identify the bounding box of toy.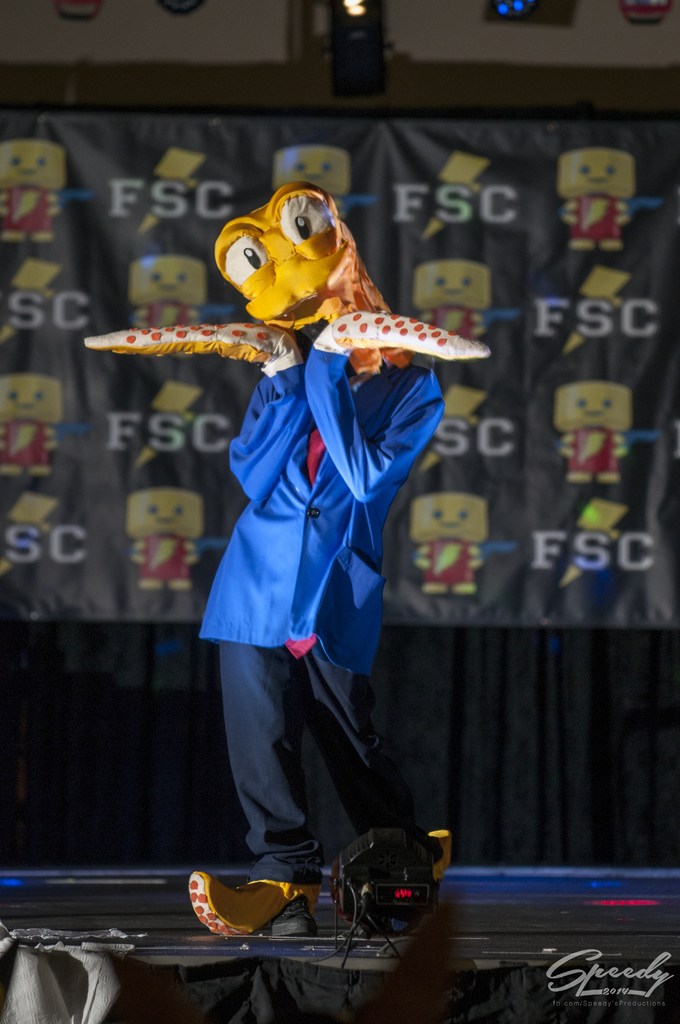
rect(0, 375, 91, 473).
